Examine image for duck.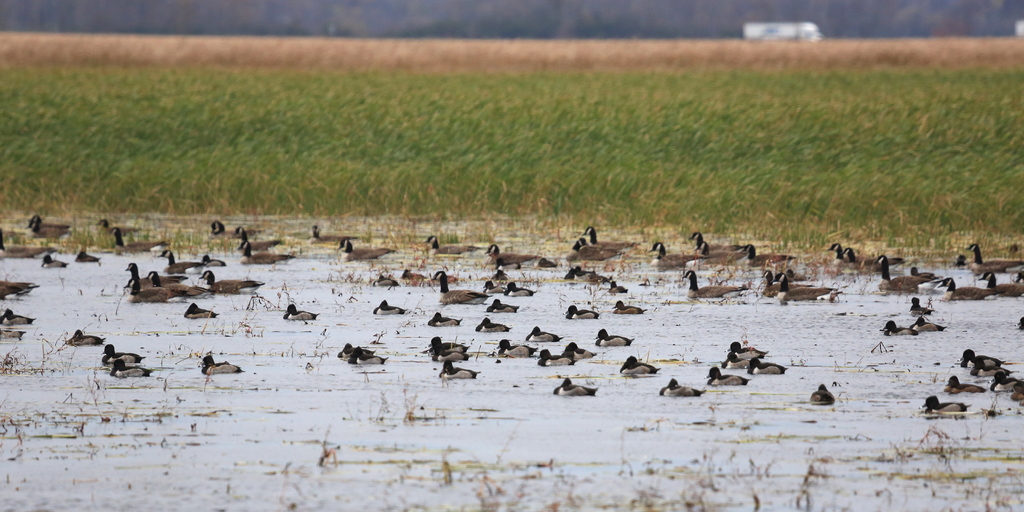
Examination result: 879/259/922/292.
